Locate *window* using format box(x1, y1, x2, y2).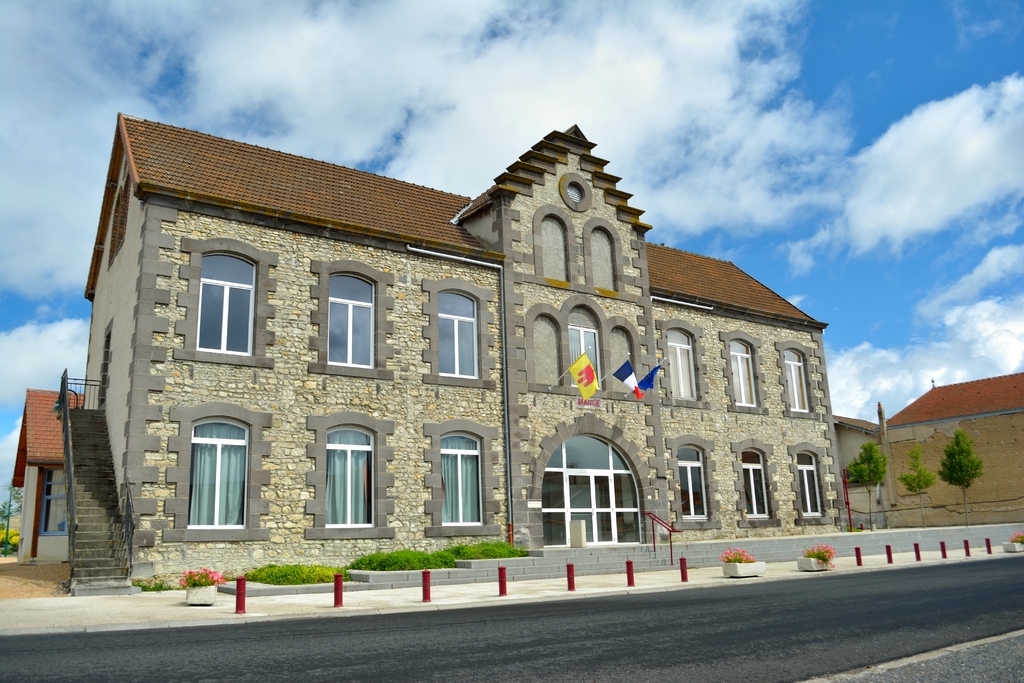
box(191, 418, 244, 531).
